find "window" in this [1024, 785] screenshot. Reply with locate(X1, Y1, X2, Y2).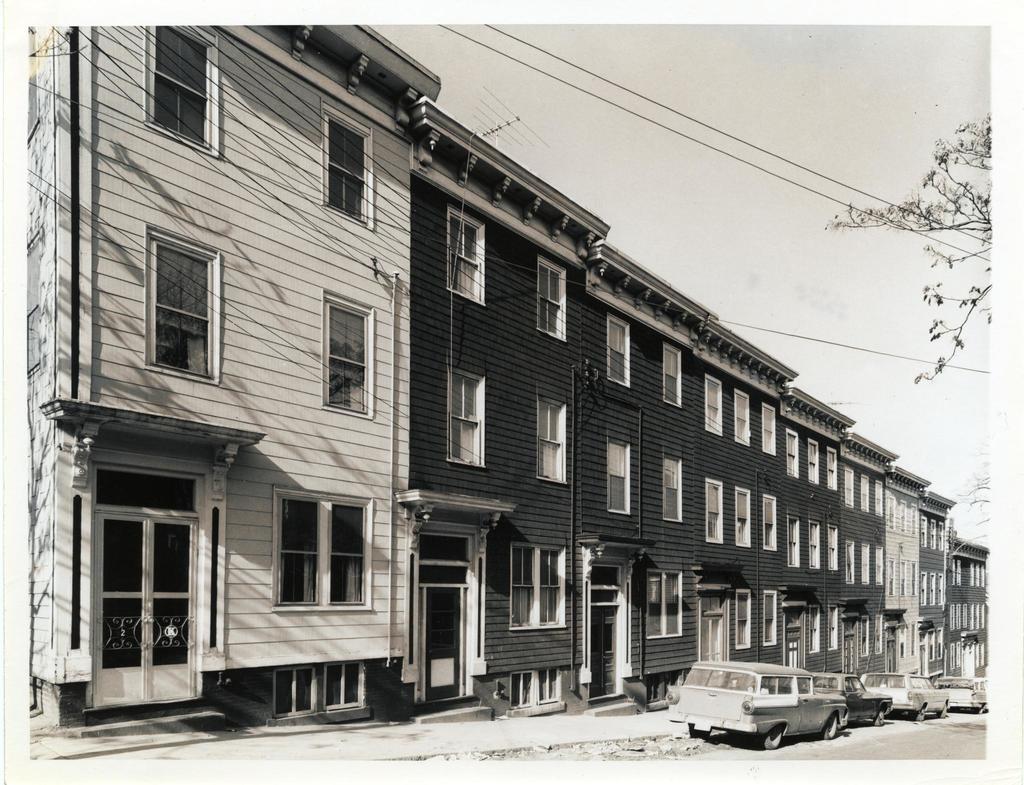
locate(804, 439, 819, 478).
